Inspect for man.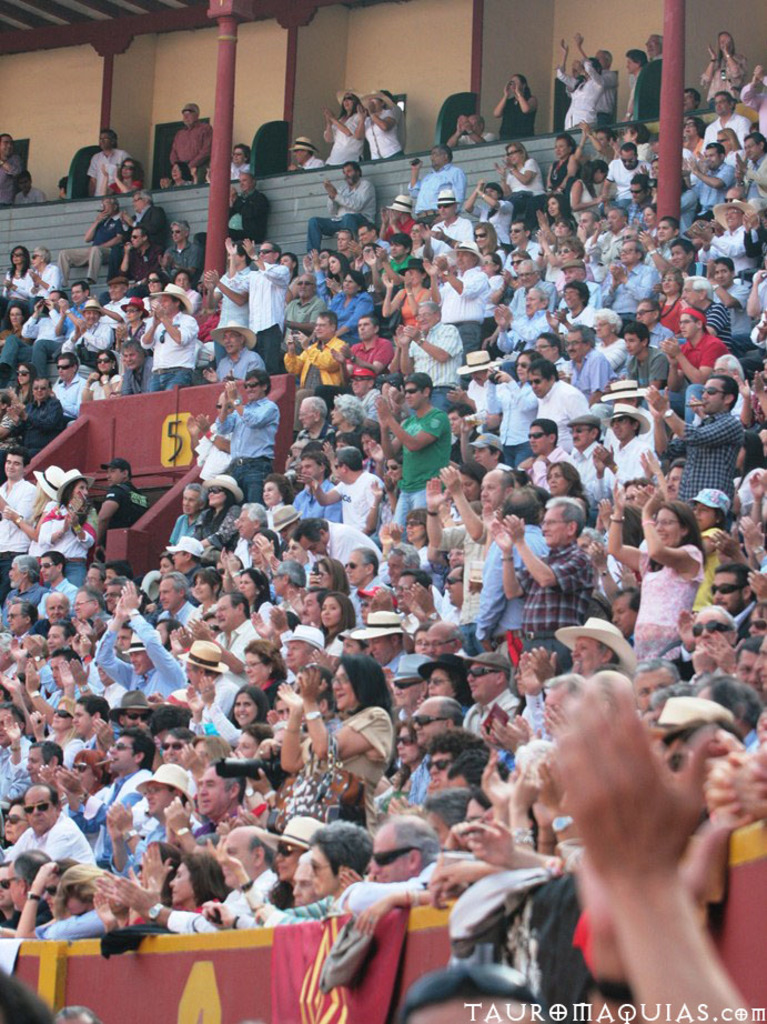
Inspection: [124,185,165,238].
